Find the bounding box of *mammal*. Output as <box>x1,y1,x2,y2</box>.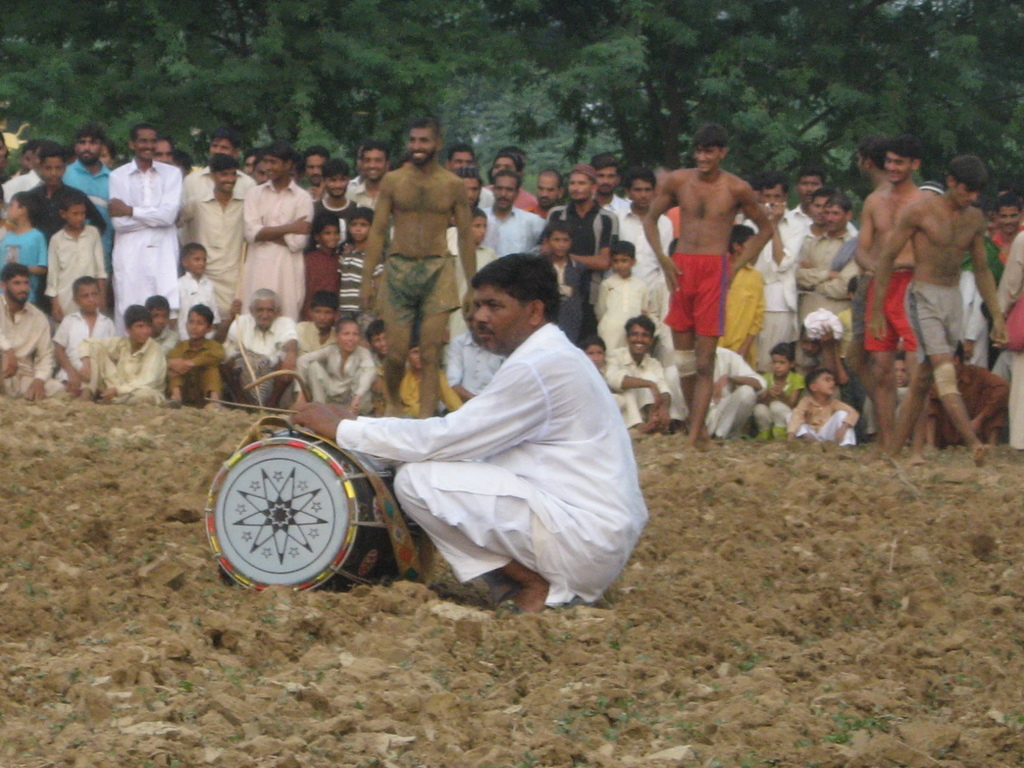
<box>399,155,415,166</box>.
